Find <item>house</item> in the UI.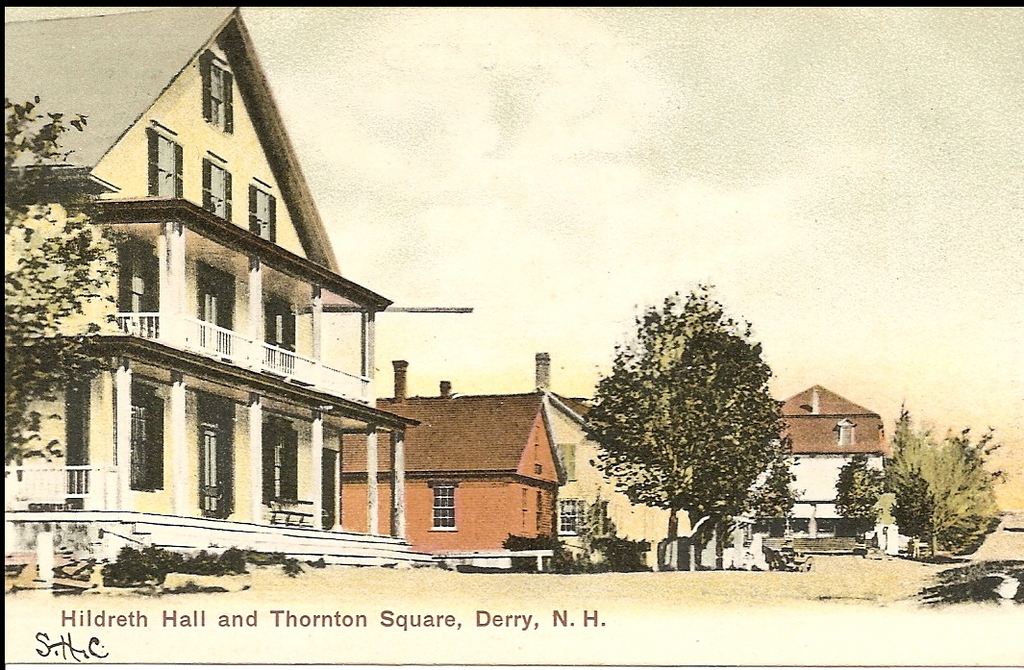
UI element at 334/361/558/567.
